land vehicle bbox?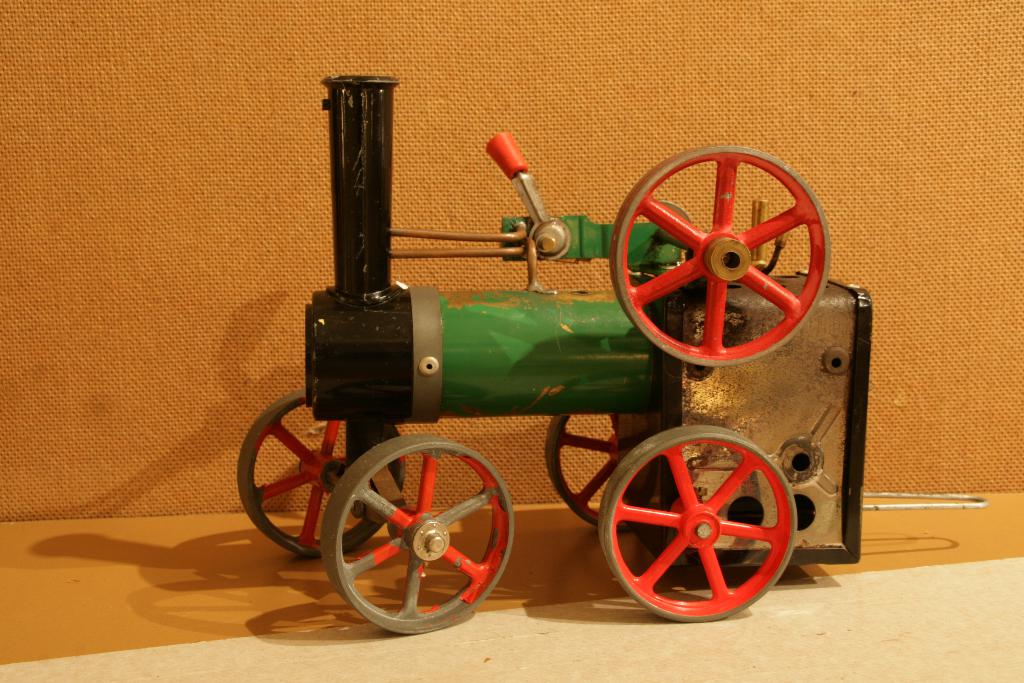
x1=243, y1=104, x2=847, y2=639
